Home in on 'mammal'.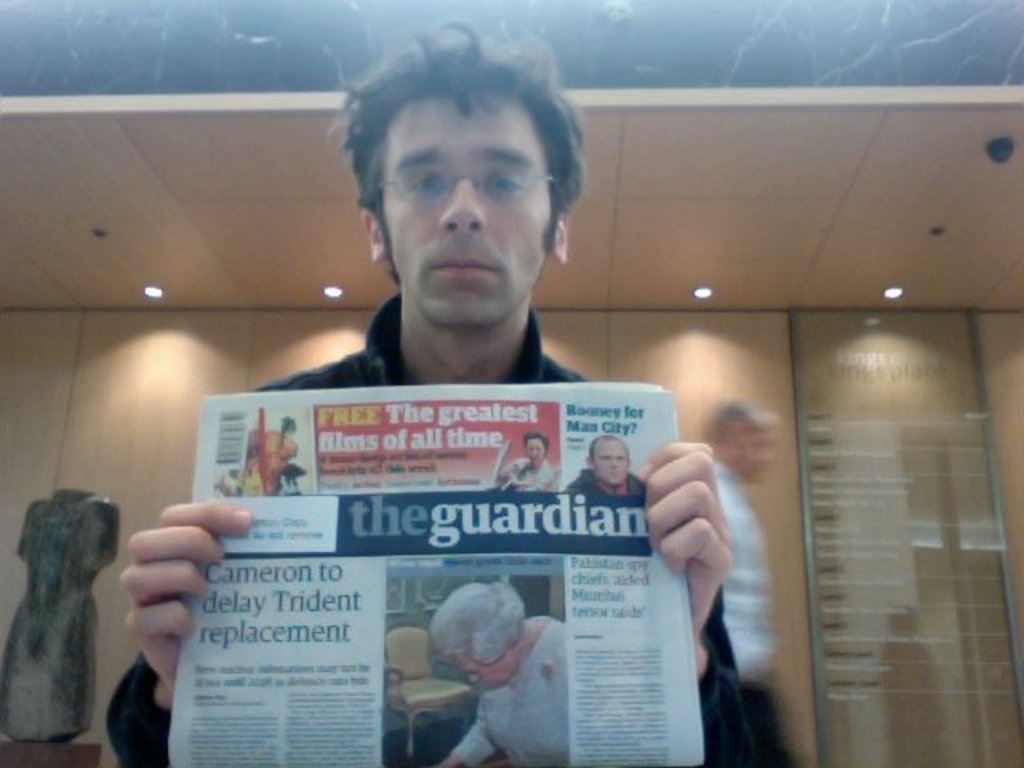
Homed in at rect(424, 581, 570, 766).
